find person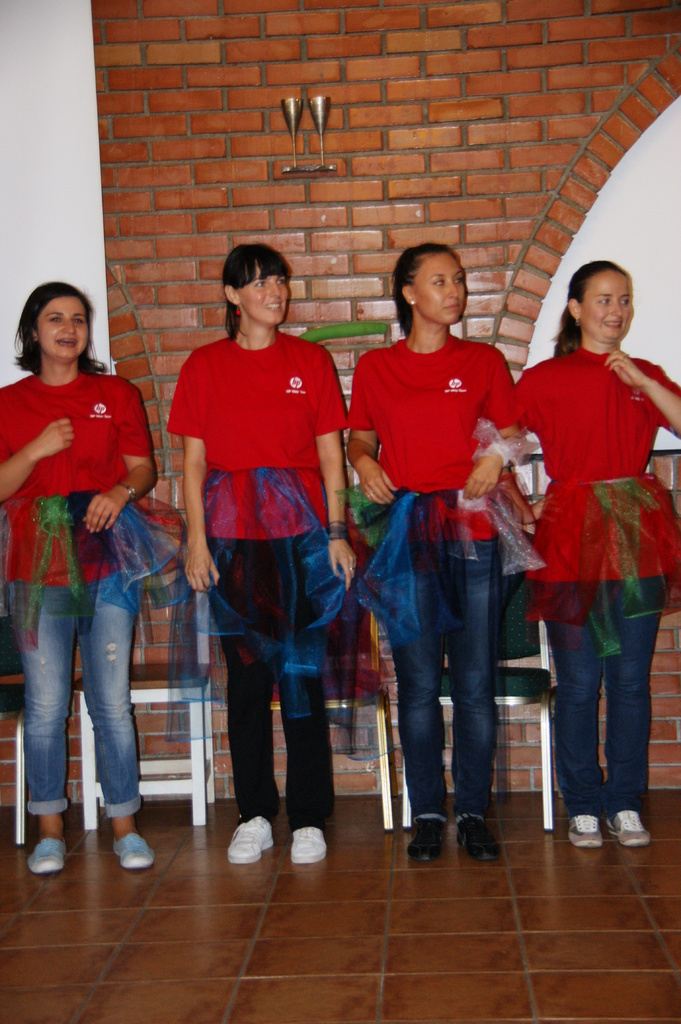
[164,242,348,865]
